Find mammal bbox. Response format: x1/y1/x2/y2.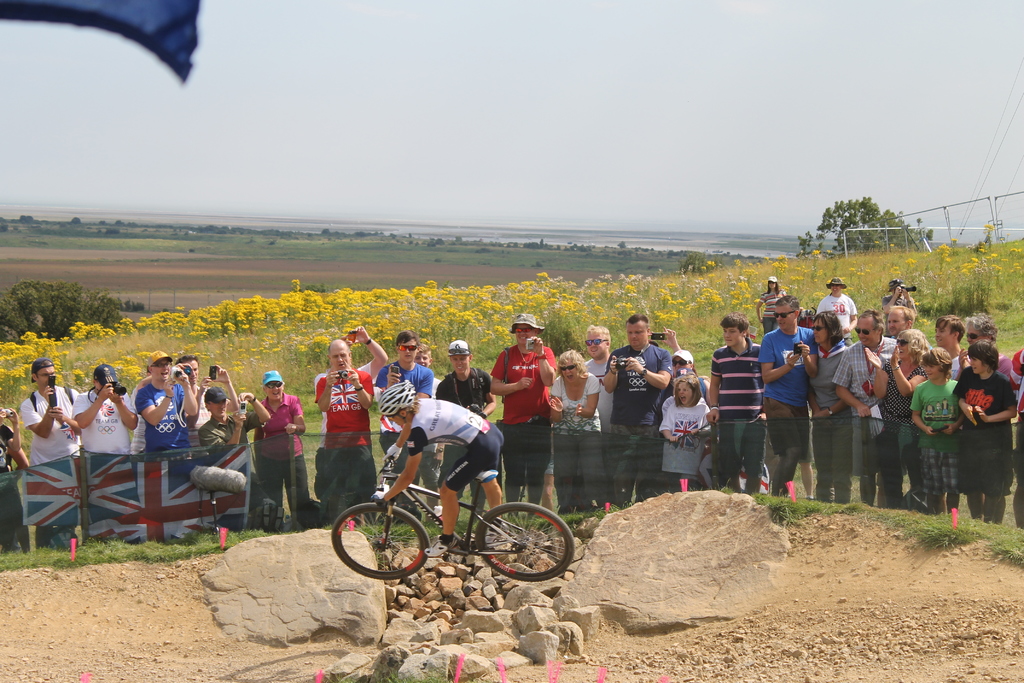
381/379/506/559.
